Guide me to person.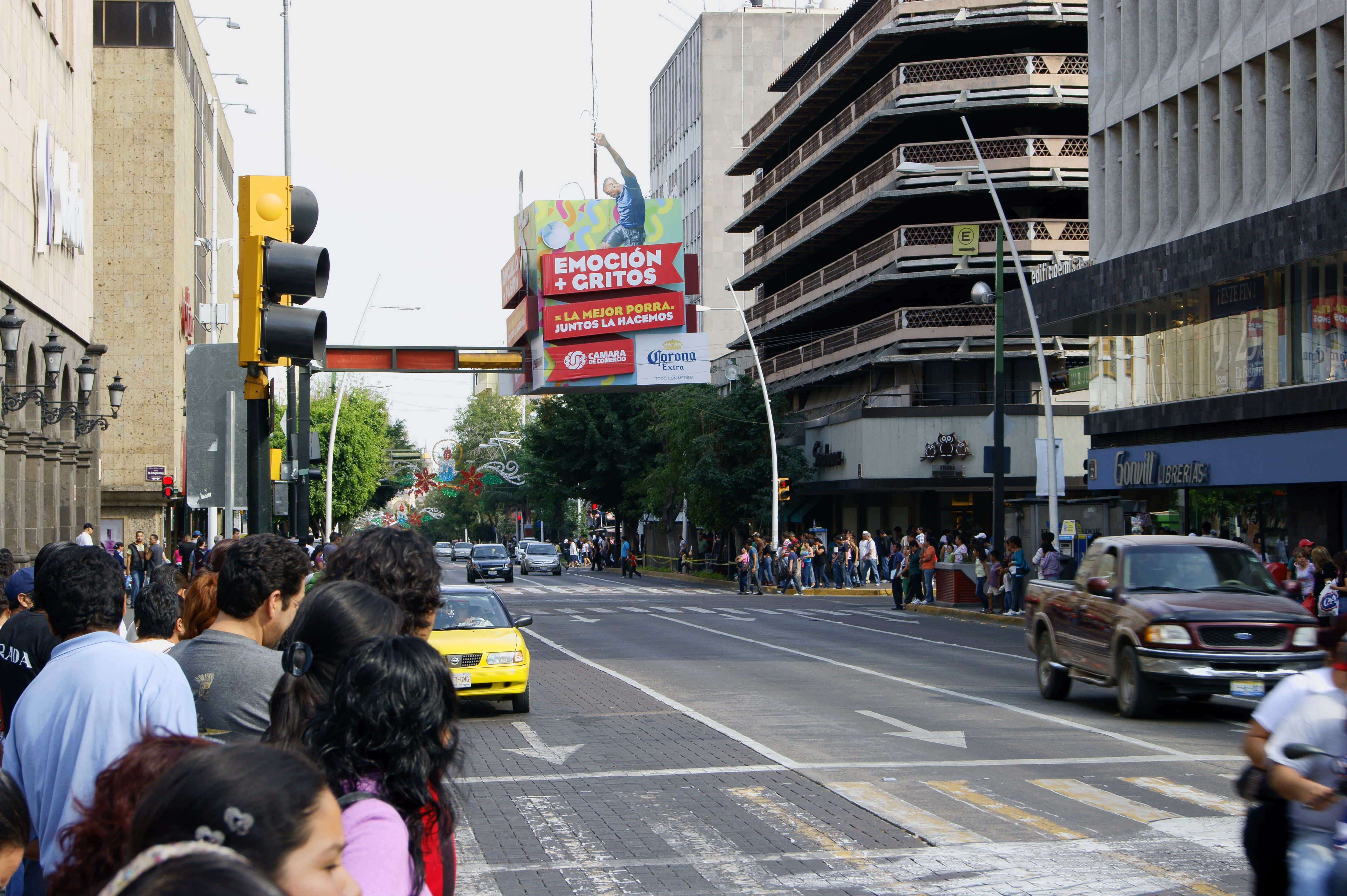
Guidance: Rect(5, 162, 54, 251).
